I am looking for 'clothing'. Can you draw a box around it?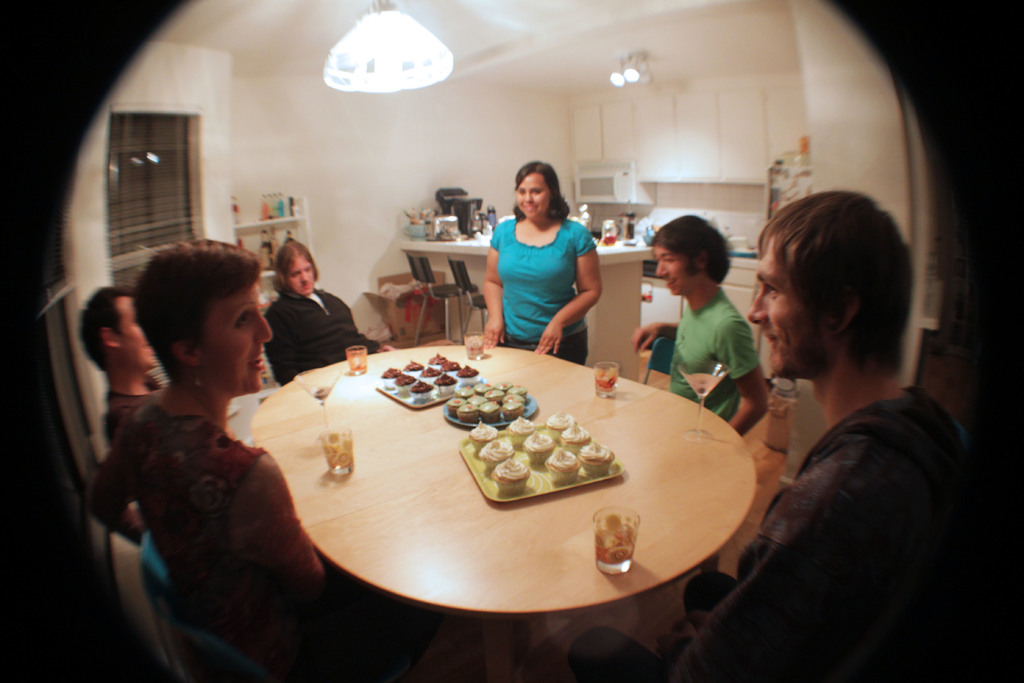
Sure, the bounding box is bbox=(666, 369, 954, 682).
